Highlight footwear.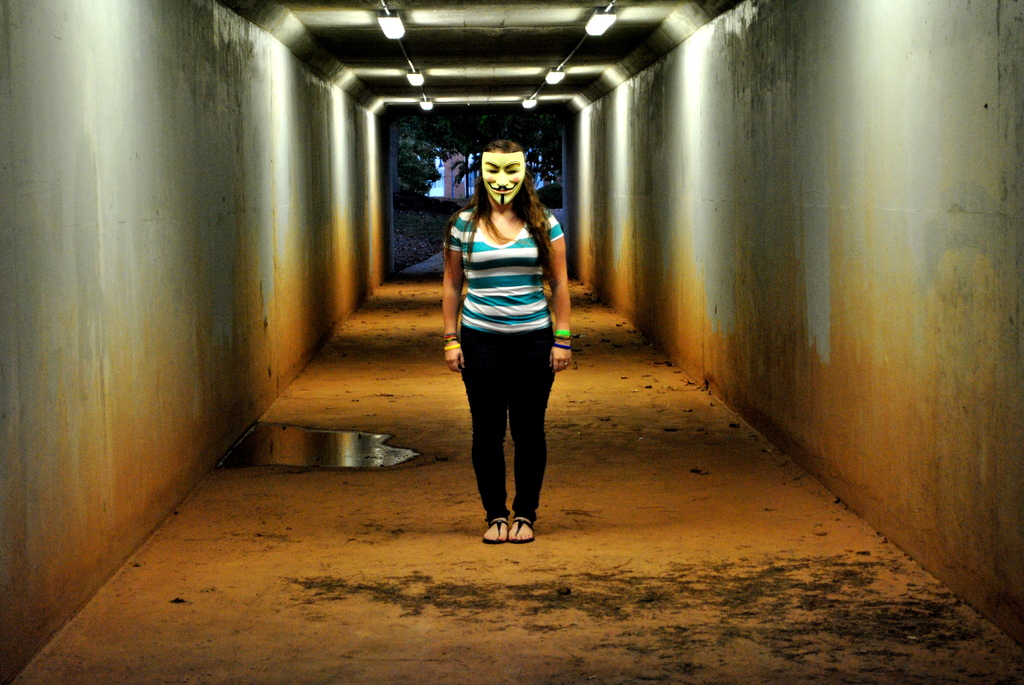
Highlighted region: bbox=(511, 524, 538, 549).
